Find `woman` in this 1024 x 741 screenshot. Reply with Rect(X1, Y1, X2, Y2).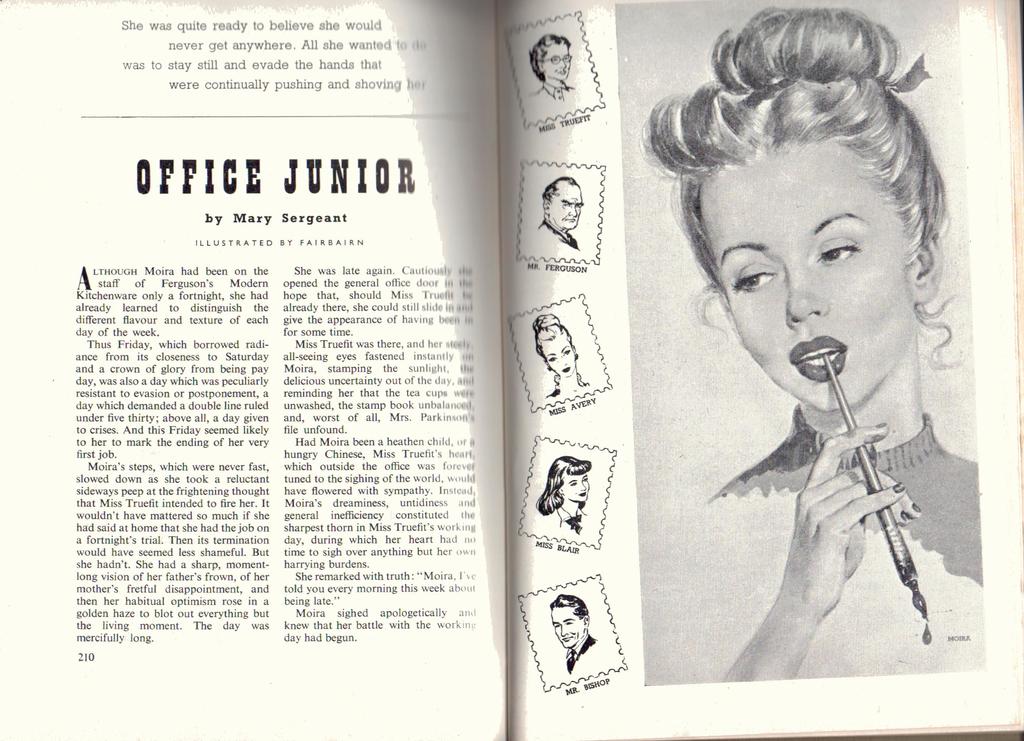
Rect(538, 454, 598, 532).
